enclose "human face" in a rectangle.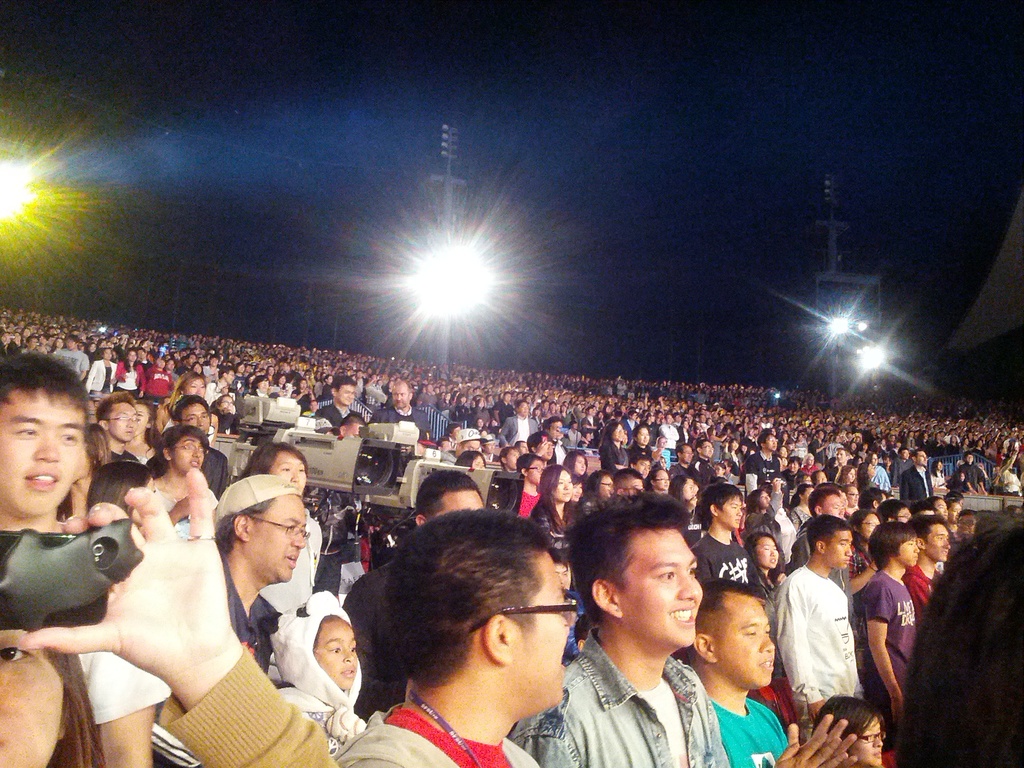
left=778, top=447, right=787, bottom=458.
